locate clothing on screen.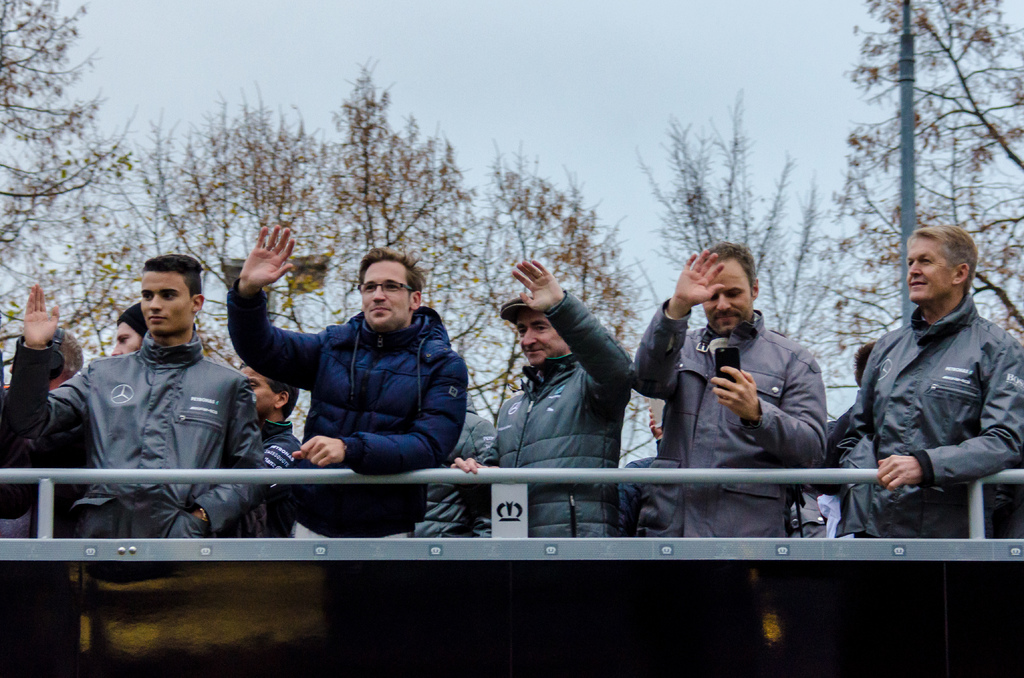
On screen at 231, 421, 308, 531.
